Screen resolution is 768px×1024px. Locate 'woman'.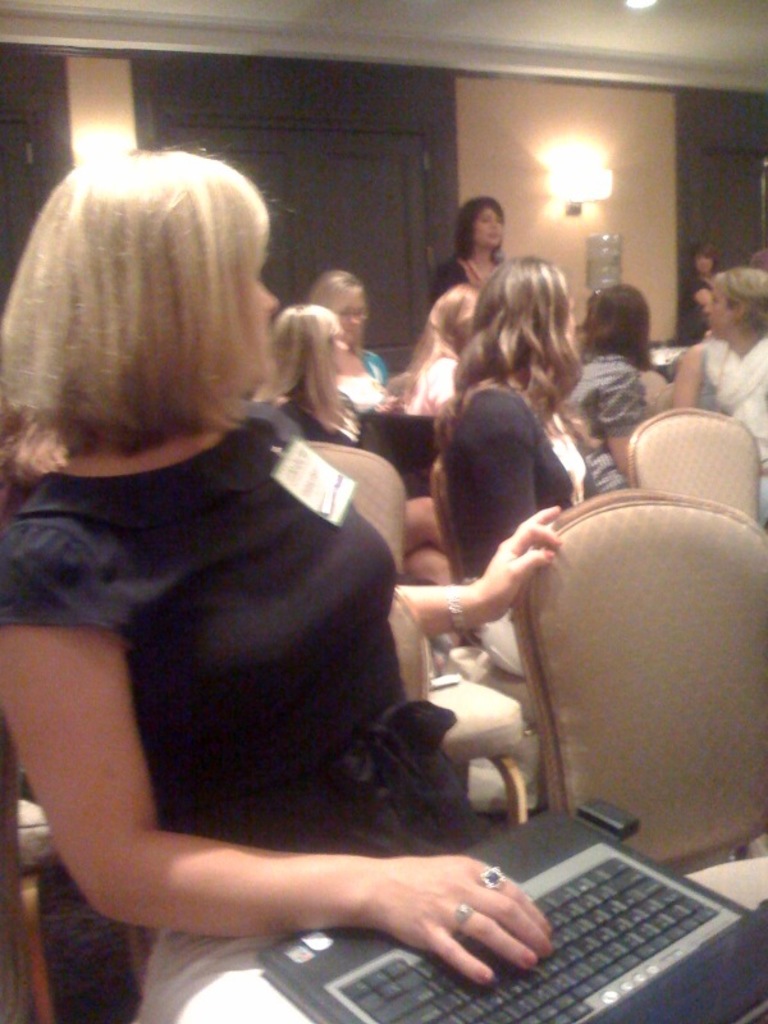
<box>675,243,722,342</box>.
